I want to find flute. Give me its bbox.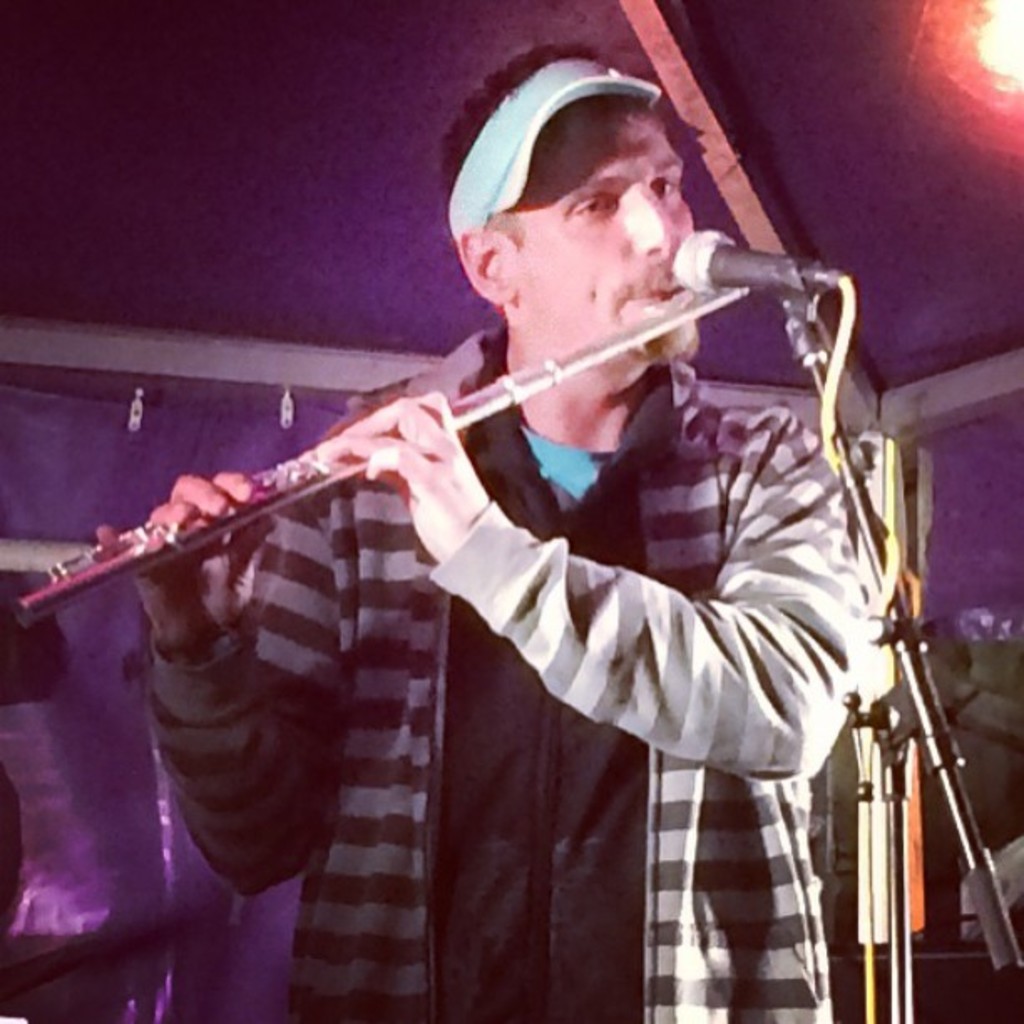
12, 279, 751, 626.
